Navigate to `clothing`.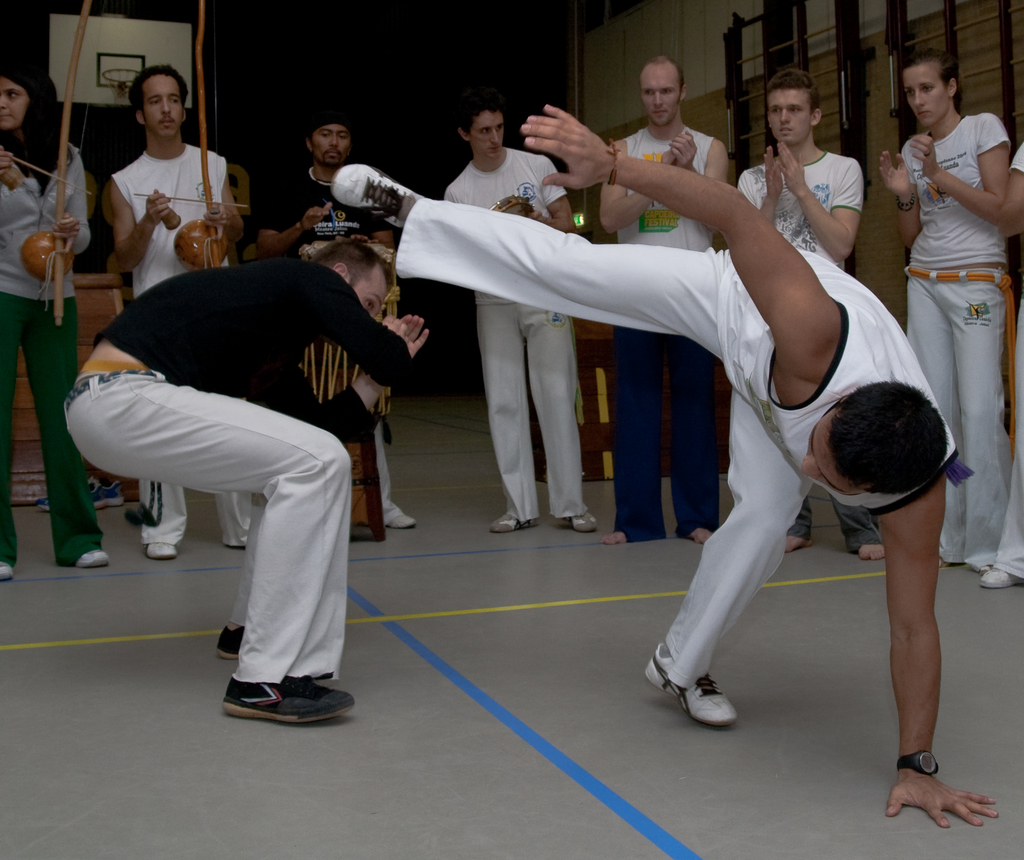
Navigation target: pyautogui.locateOnScreen(898, 105, 1014, 561).
